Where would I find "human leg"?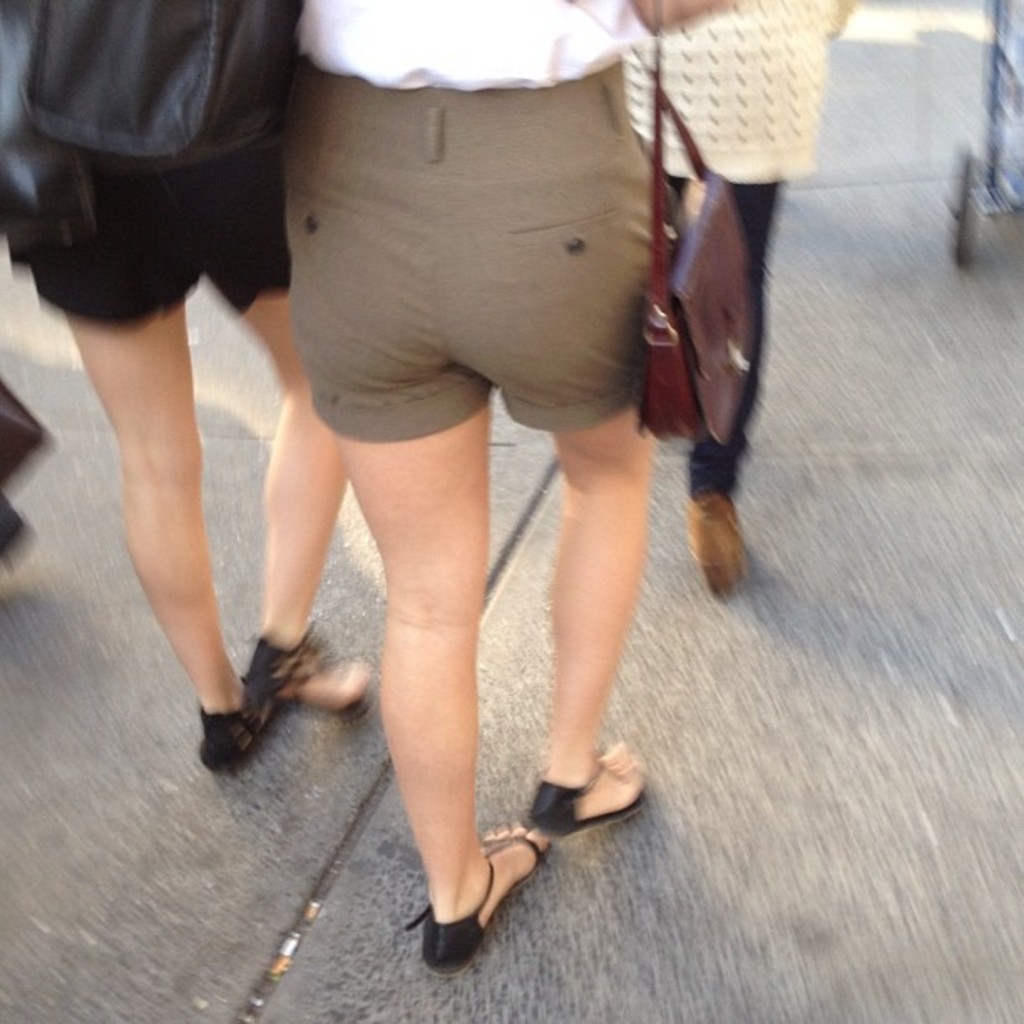
At Rect(544, 422, 653, 835).
